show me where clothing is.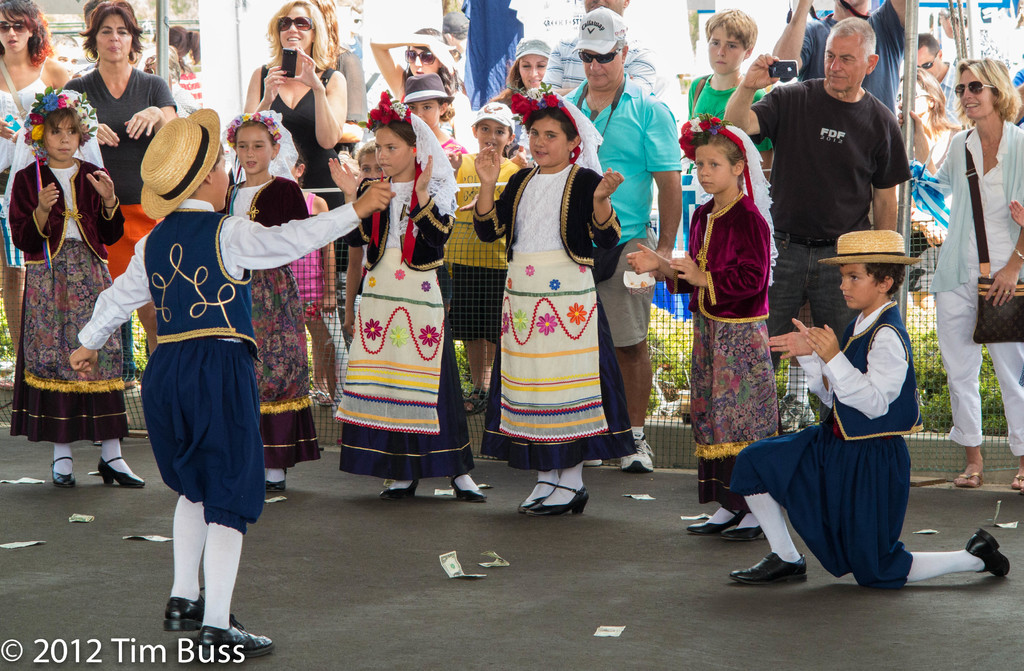
clothing is at (x1=0, y1=45, x2=51, y2=270).
